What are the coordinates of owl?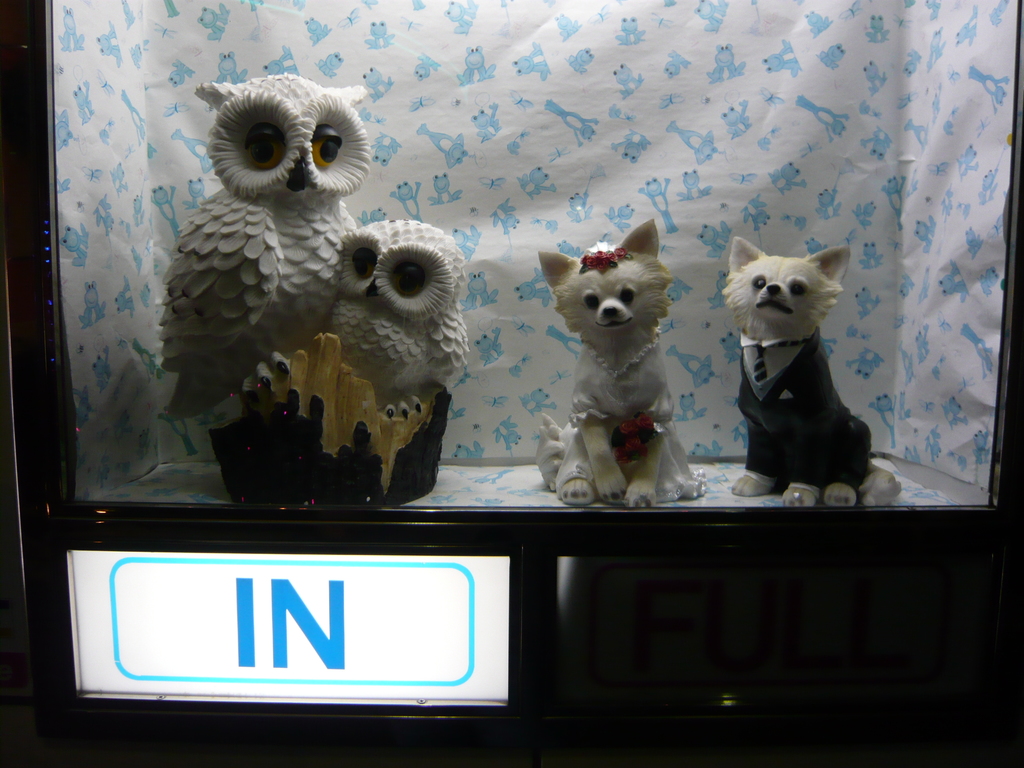
<box>156,79,374,436</box>.
